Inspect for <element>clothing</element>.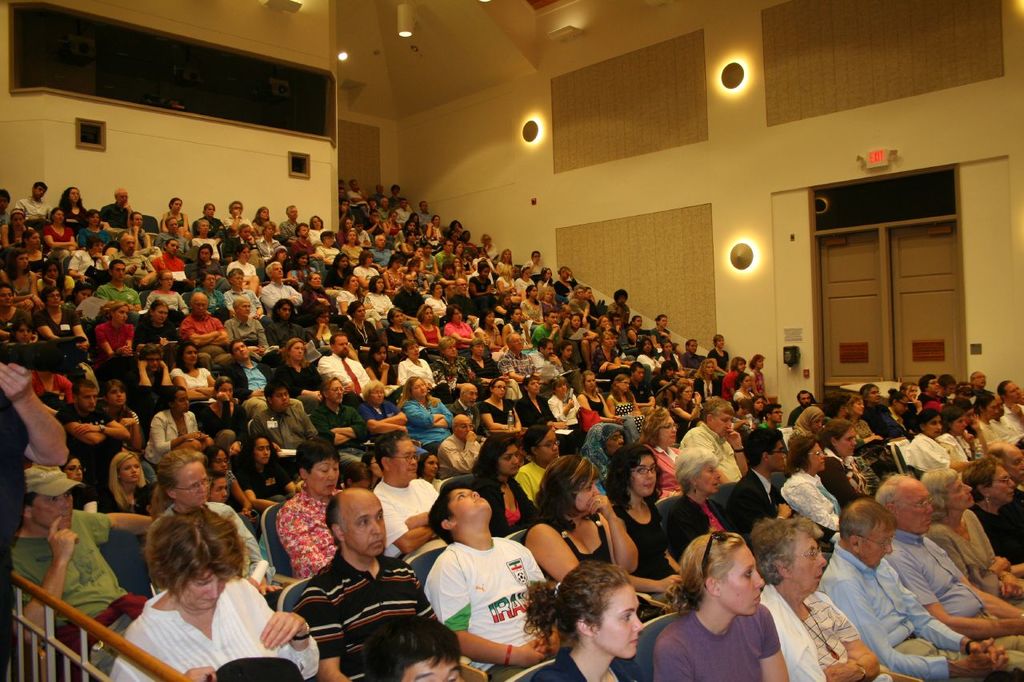
Inspection: box=[265, 318, 307, 346].
